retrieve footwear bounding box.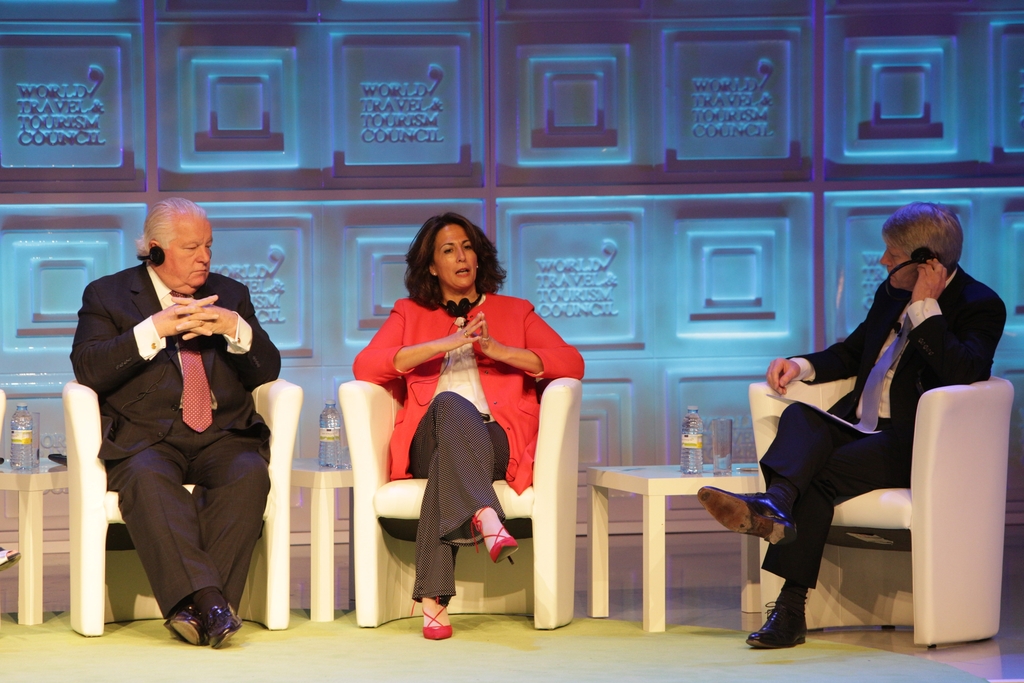
Bounding box: (left=464, top=504, right=522, bottom=566).
